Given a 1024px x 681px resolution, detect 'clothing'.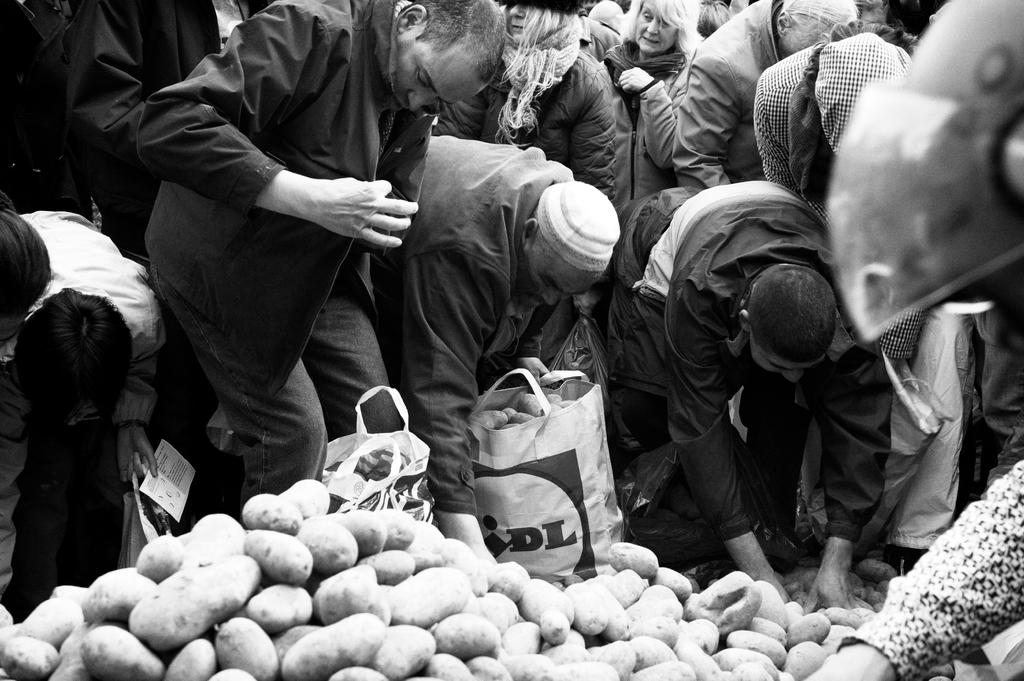
pyautogui.locateOnScreen(122, 0, 451, 505).
